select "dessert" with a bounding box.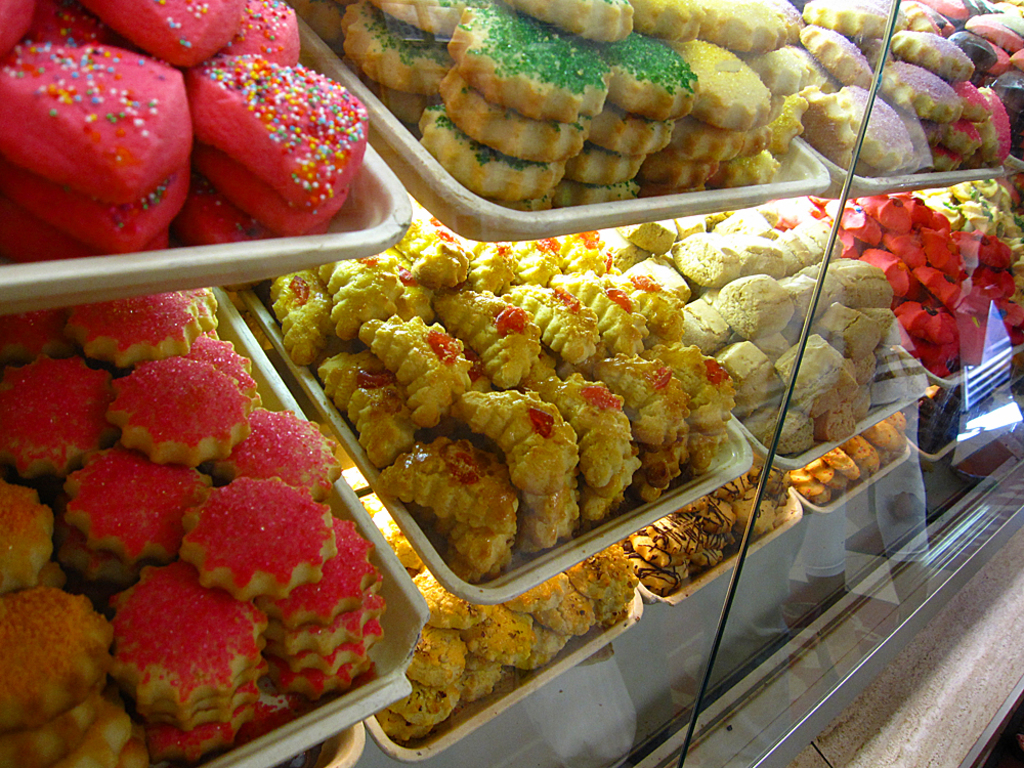
(left=629, top=500, right=732, bottom=591).
